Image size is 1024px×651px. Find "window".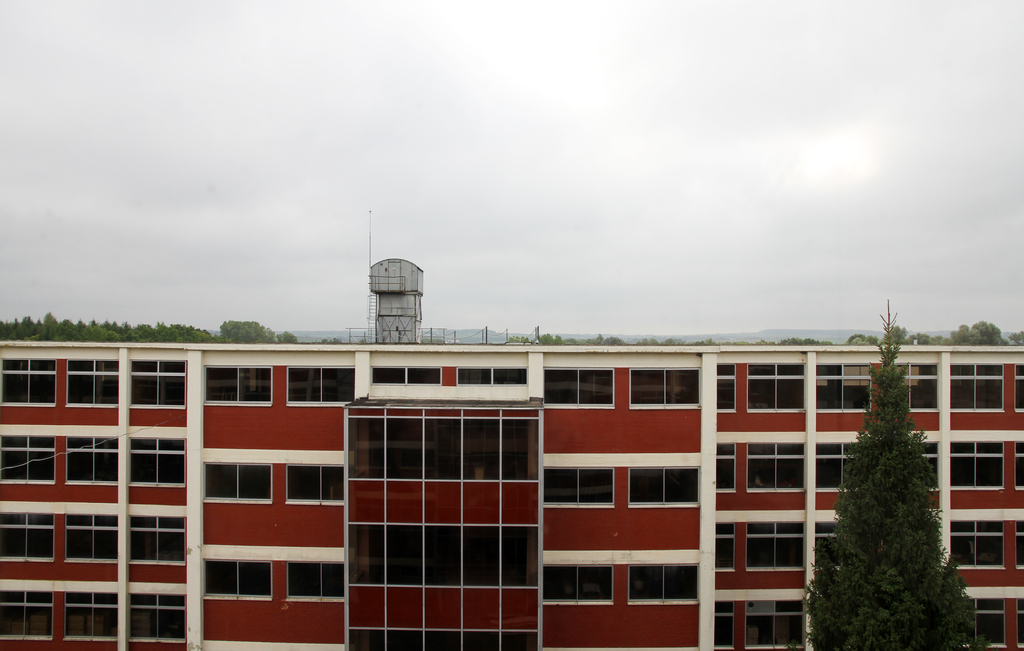
BBox(951, 357, 1007, 414).
